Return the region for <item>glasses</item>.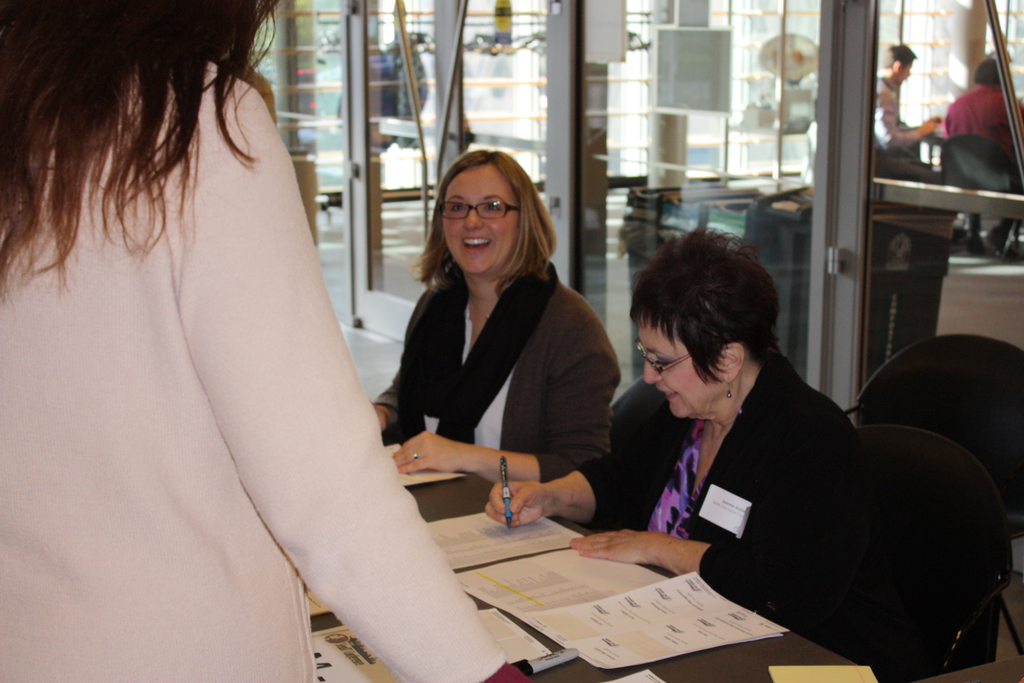
635, 340, 692, 375.
